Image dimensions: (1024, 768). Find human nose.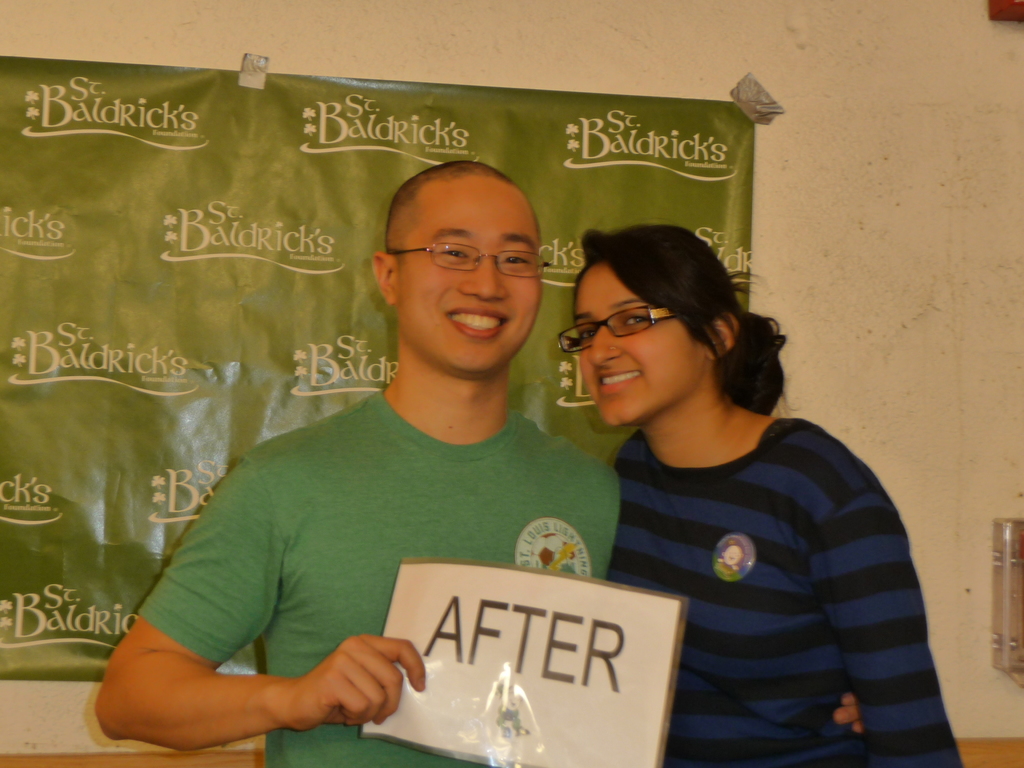
bbox(458, 250, 509, 301).
